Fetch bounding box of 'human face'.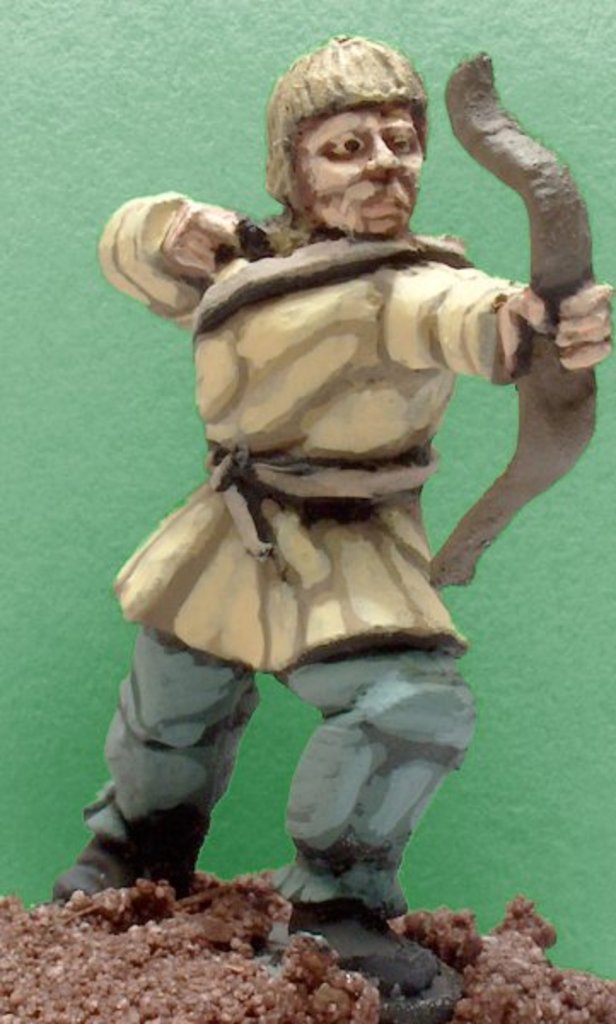
Bbox: BBox(299, 106, 421, 237).
